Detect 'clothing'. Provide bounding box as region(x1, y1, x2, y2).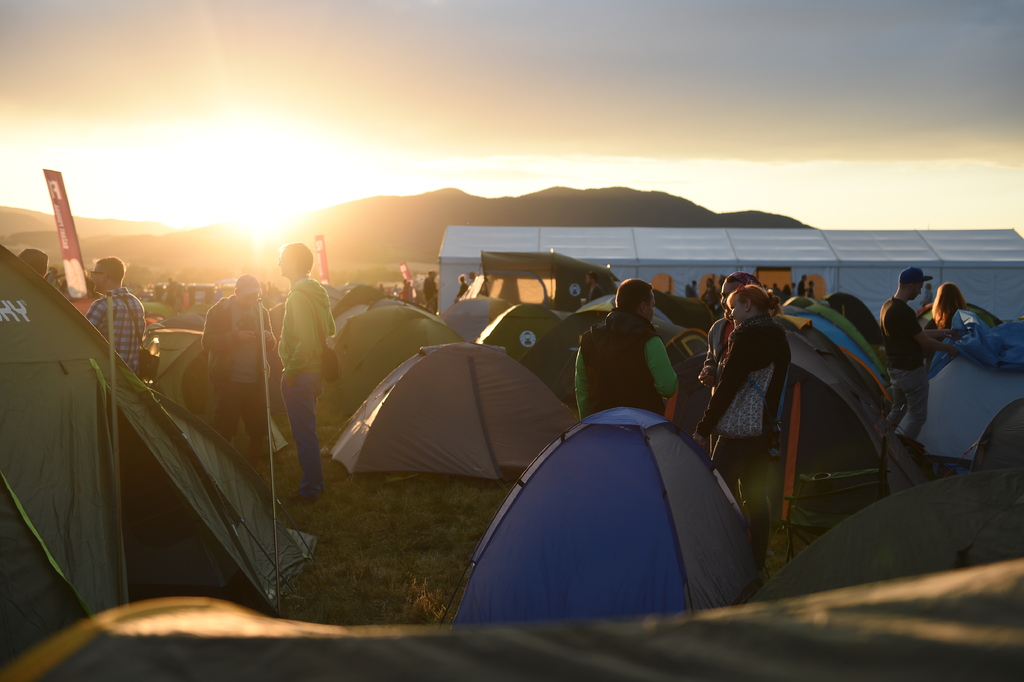
region(272, 272, 339, 489).
